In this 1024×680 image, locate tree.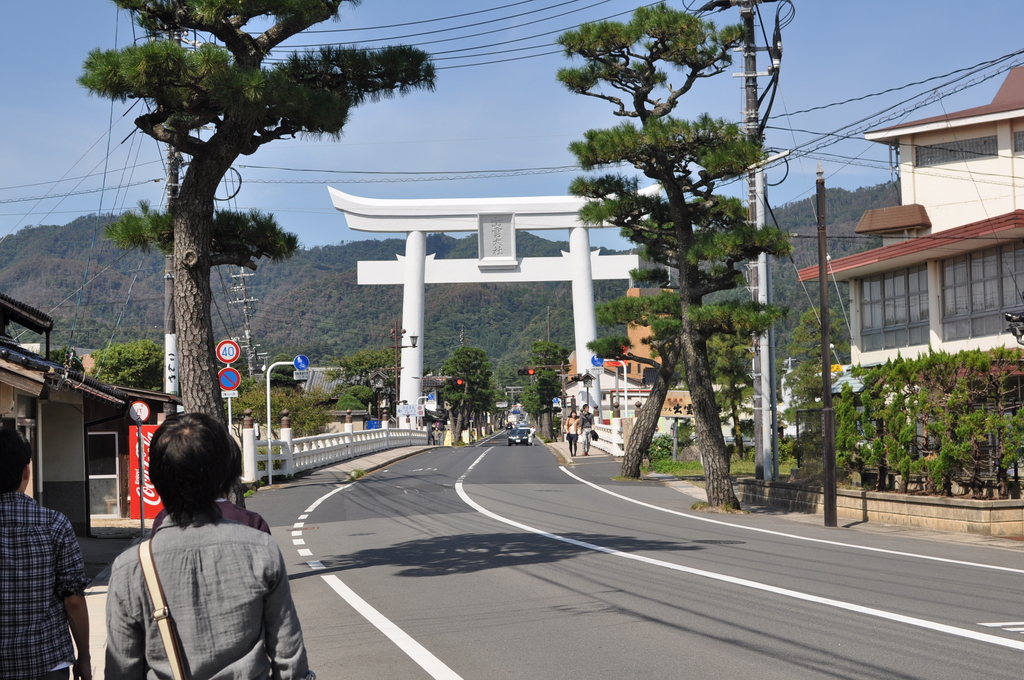
Bounding box: 104/201/294/371.
